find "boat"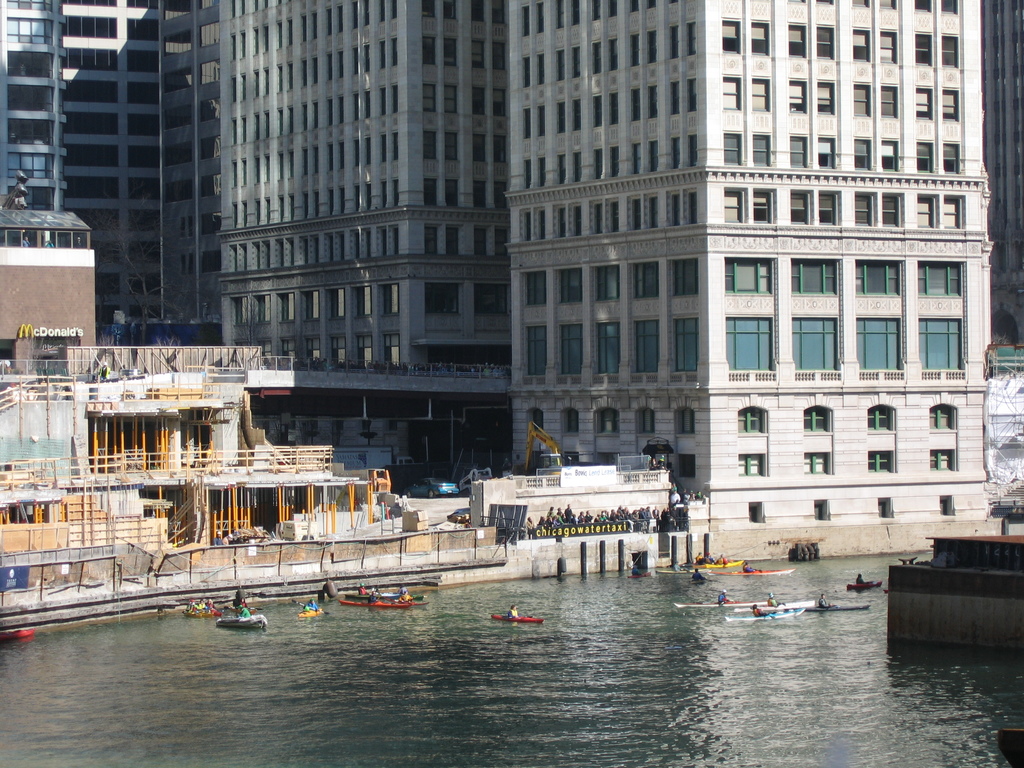
628 570 655 575
